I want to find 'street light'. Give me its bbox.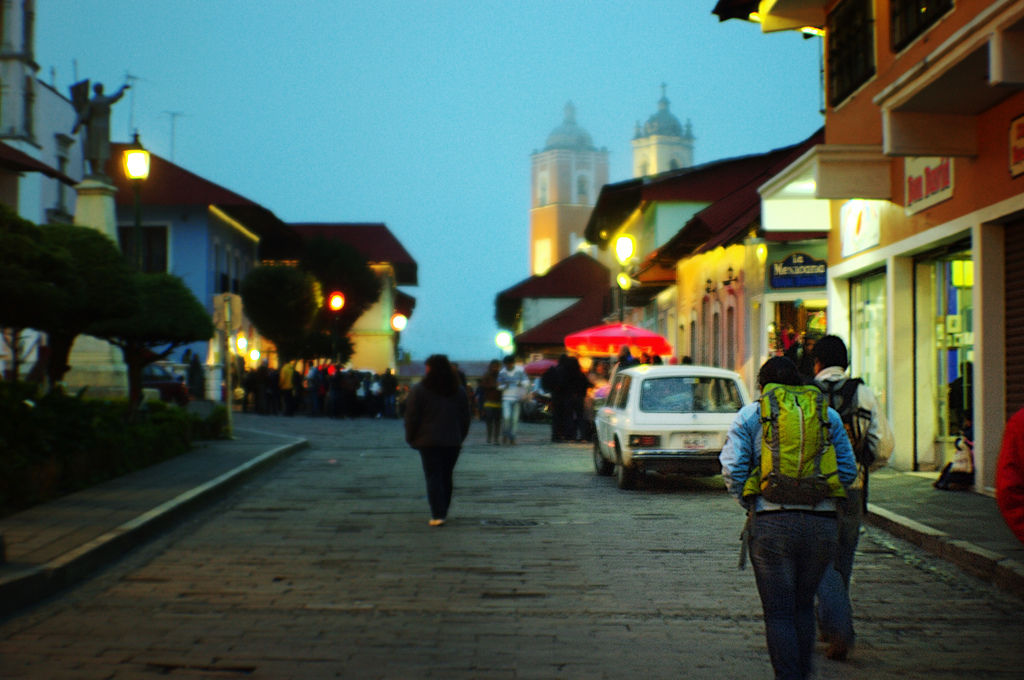
<bbox>614, 232, 635, 322</bbox>.
